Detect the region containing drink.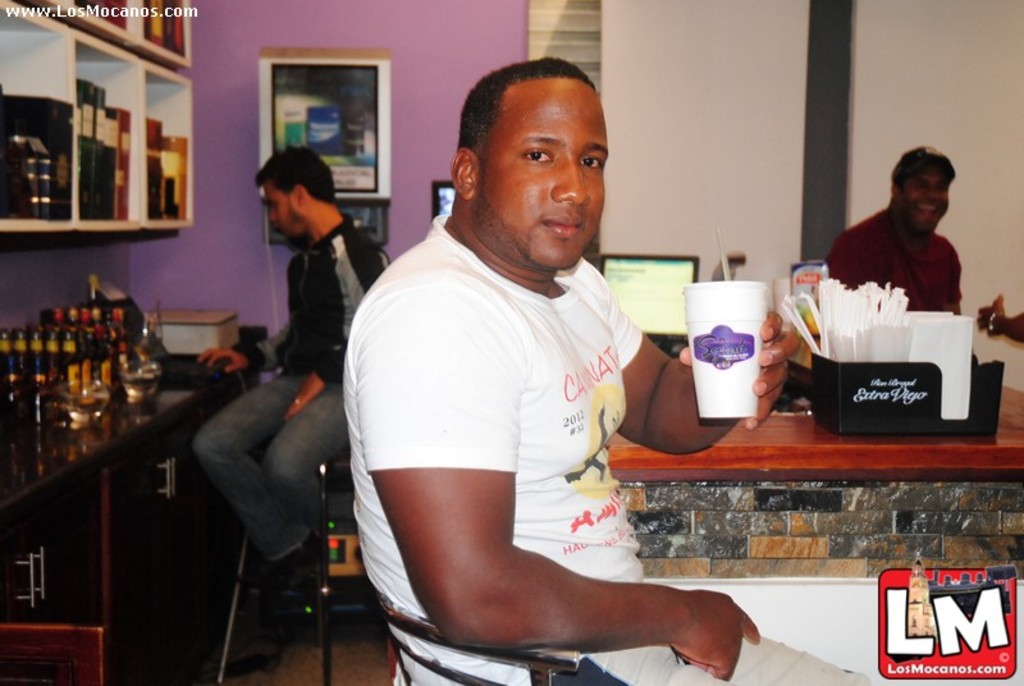
677 279 764 416.
